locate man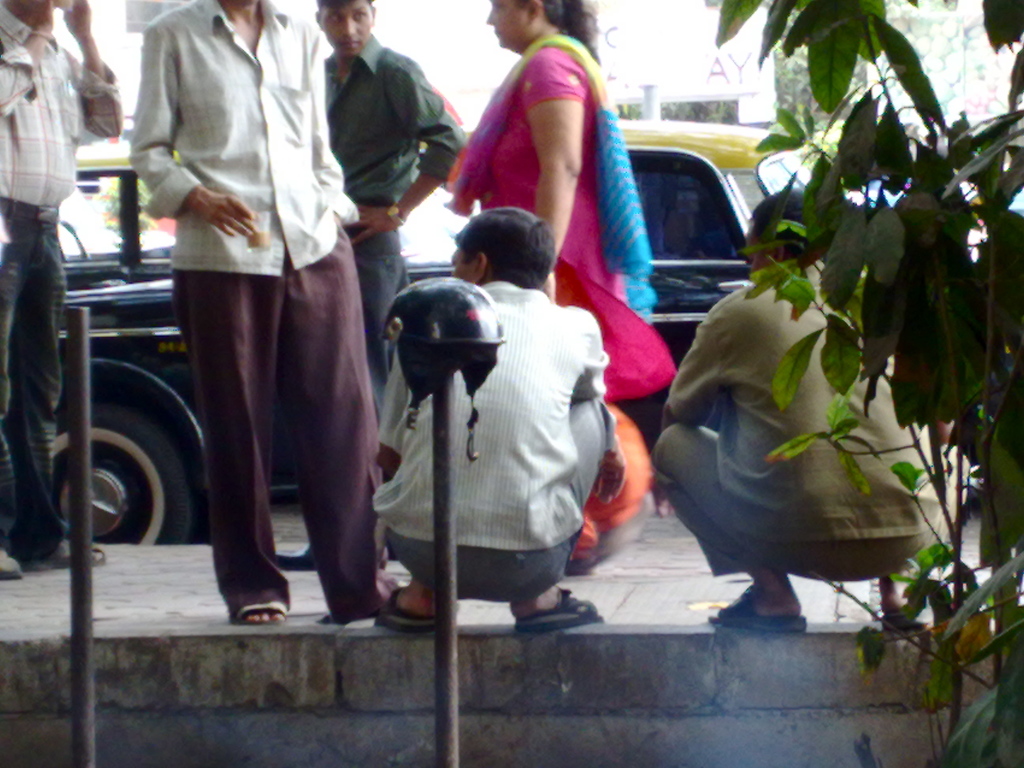
[left=0, top=0, right=124, bottom=579]
